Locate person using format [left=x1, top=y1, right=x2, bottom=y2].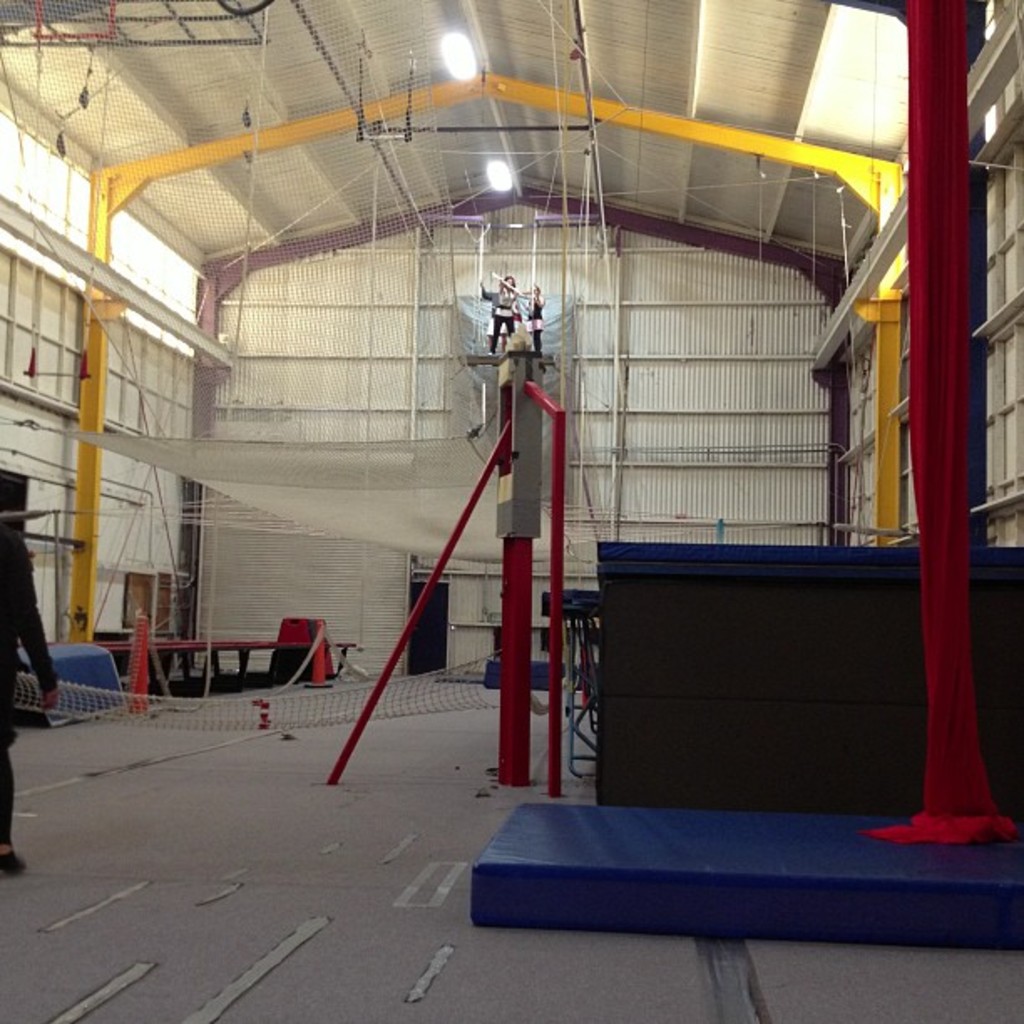
[left=520, top=284, right=547, bottom=350].
